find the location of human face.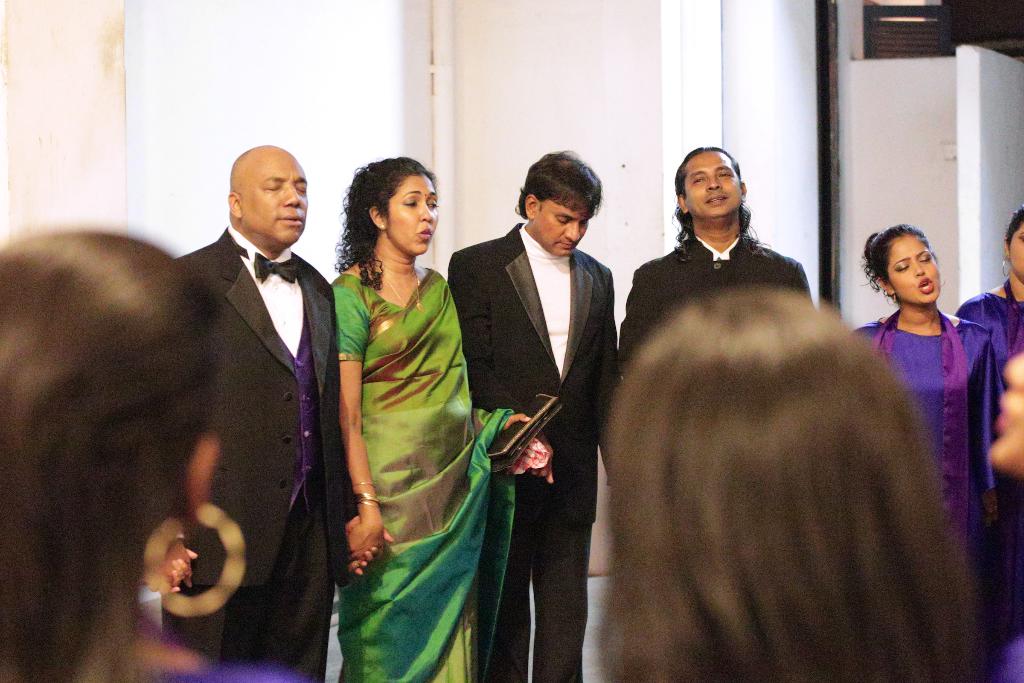
Location: bbox=(685, 151, 743, 216).
